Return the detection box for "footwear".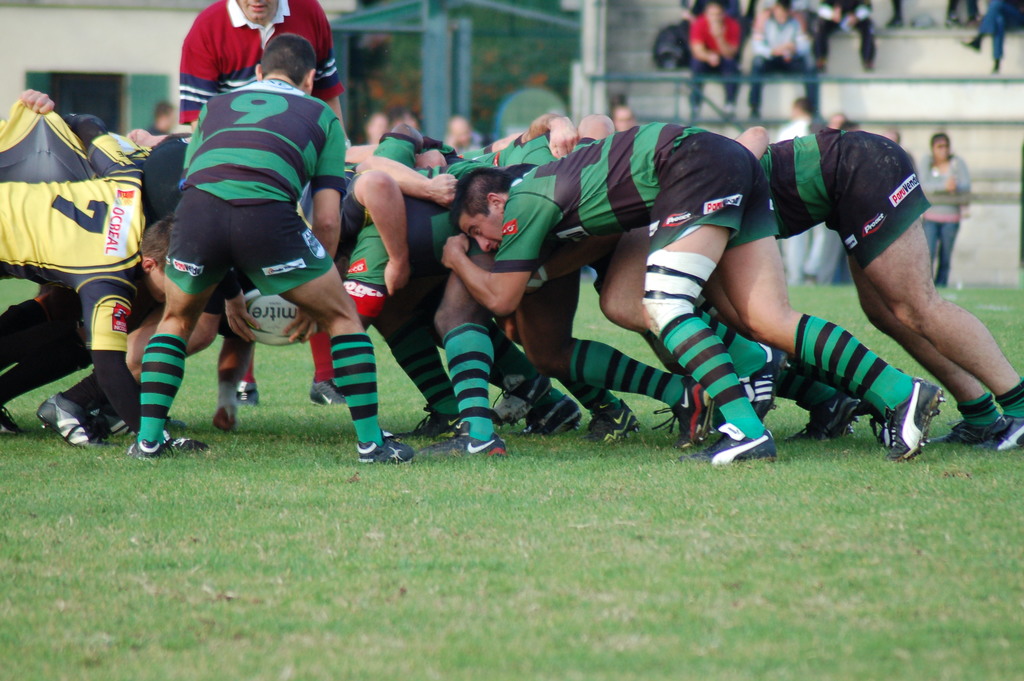
{"x1": 1, "y1": 404, "x2": 22, "y2": 434}.
